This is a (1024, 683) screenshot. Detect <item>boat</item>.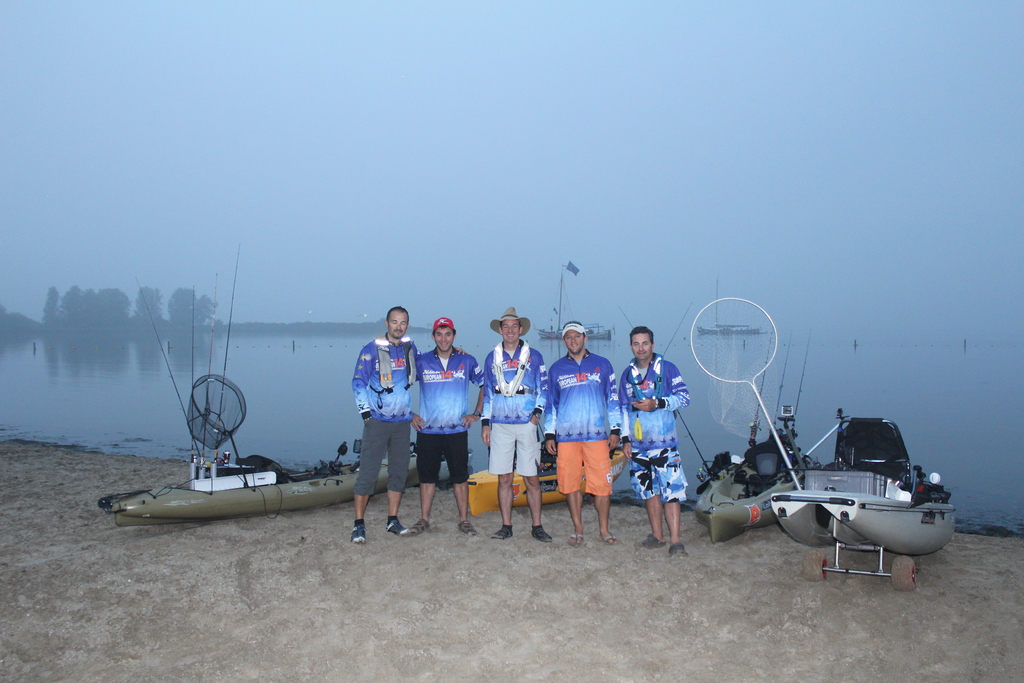
[left=536, top=271, right=614, bottom=342].
